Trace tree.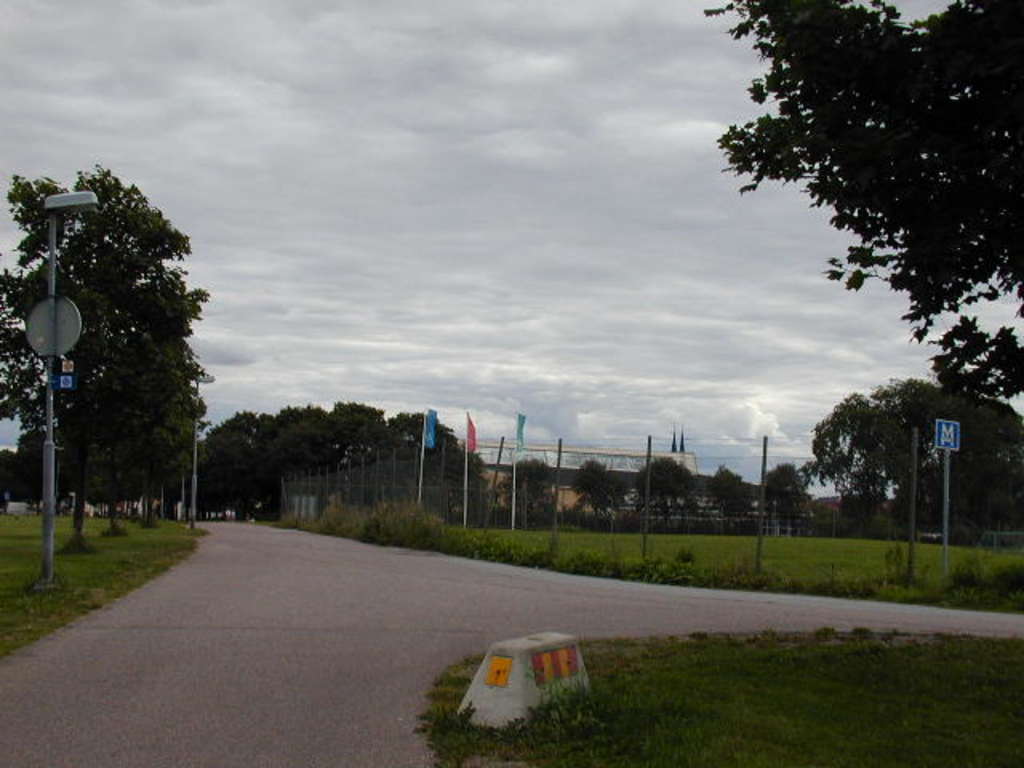
Traced to {"left": 573, "top": 459, "right": 622, "bottom": 533}.
